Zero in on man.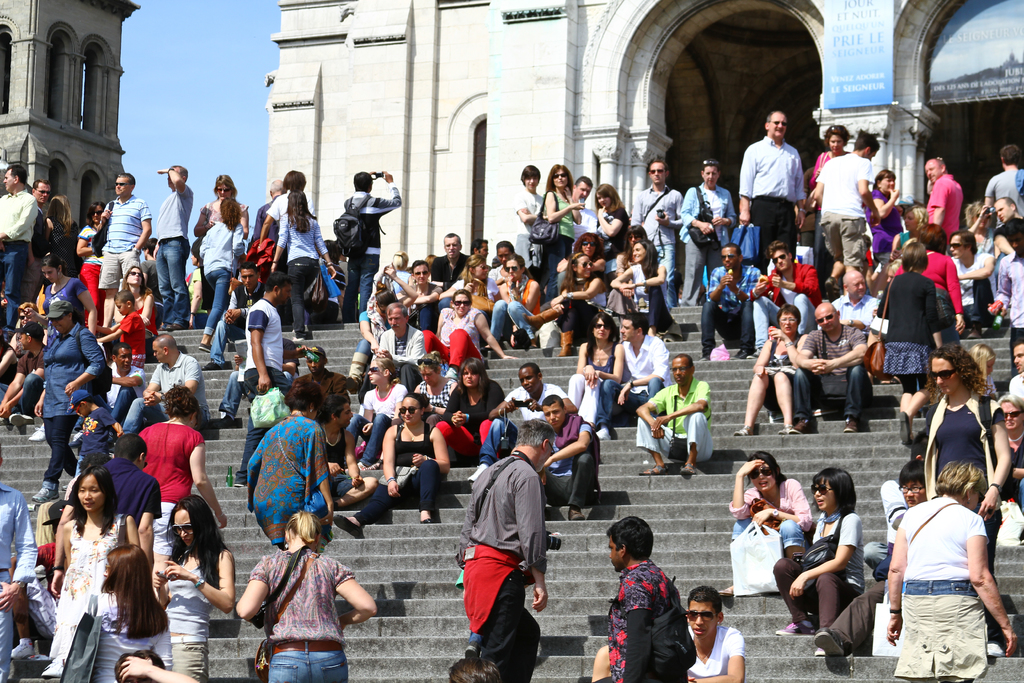
Zeroed in: 686, 588, 746, 682.
